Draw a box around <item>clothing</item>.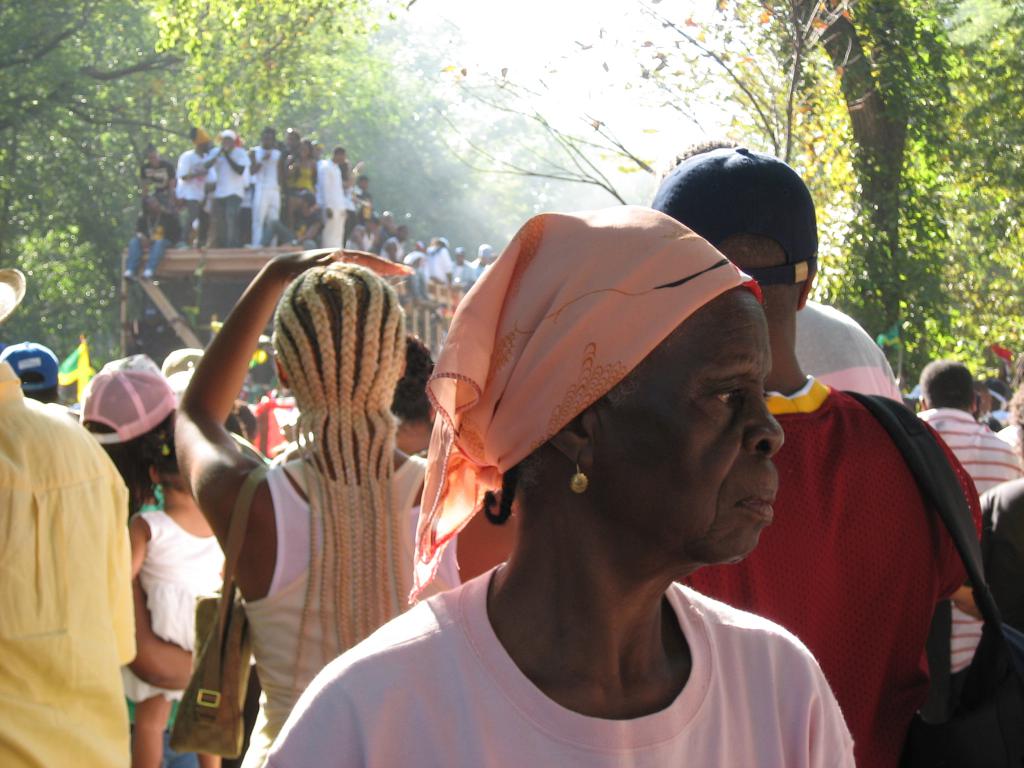
801:297:911:406.
